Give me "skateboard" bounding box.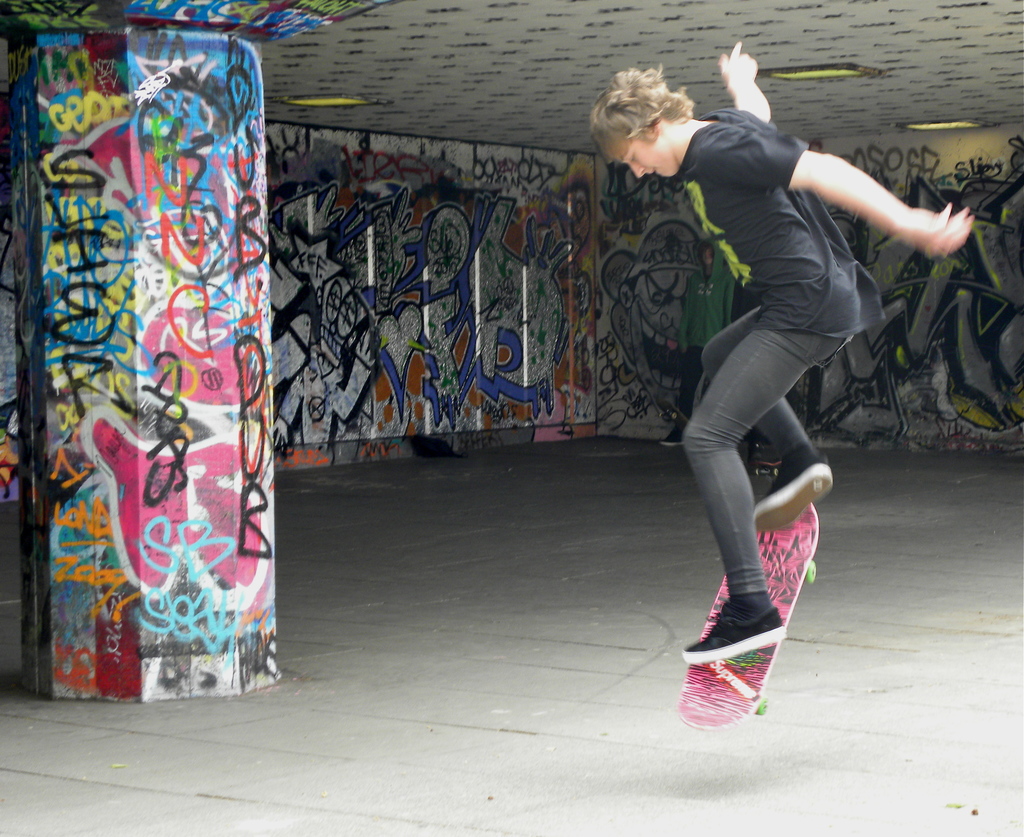
<box>677,501,818,736</box>.
